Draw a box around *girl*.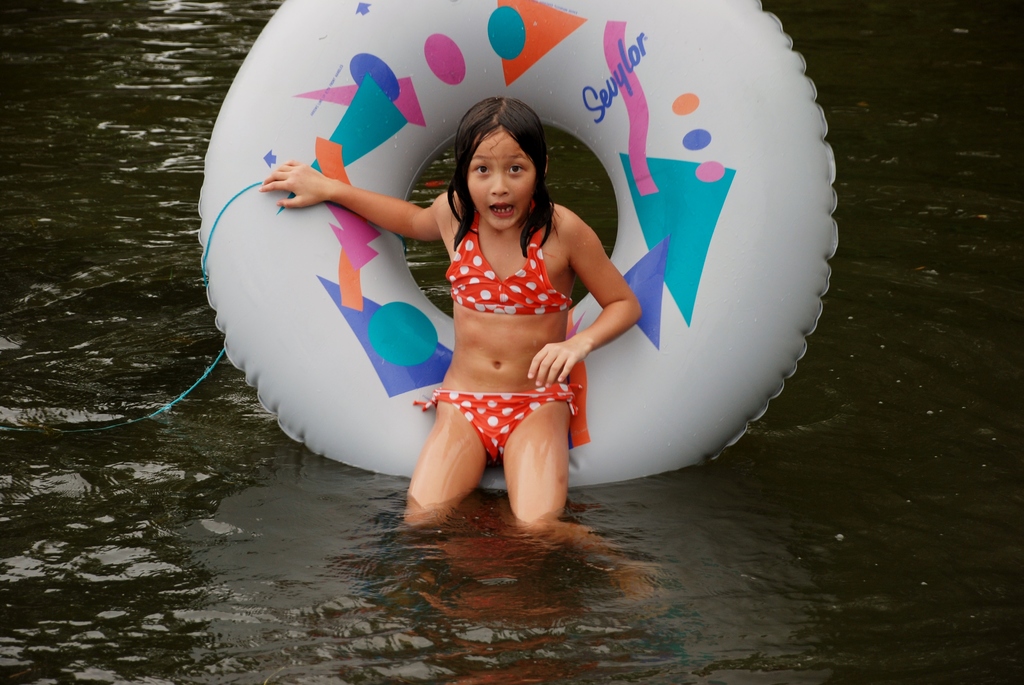
[x1=255, y1=101, x2=648, y2=606].
